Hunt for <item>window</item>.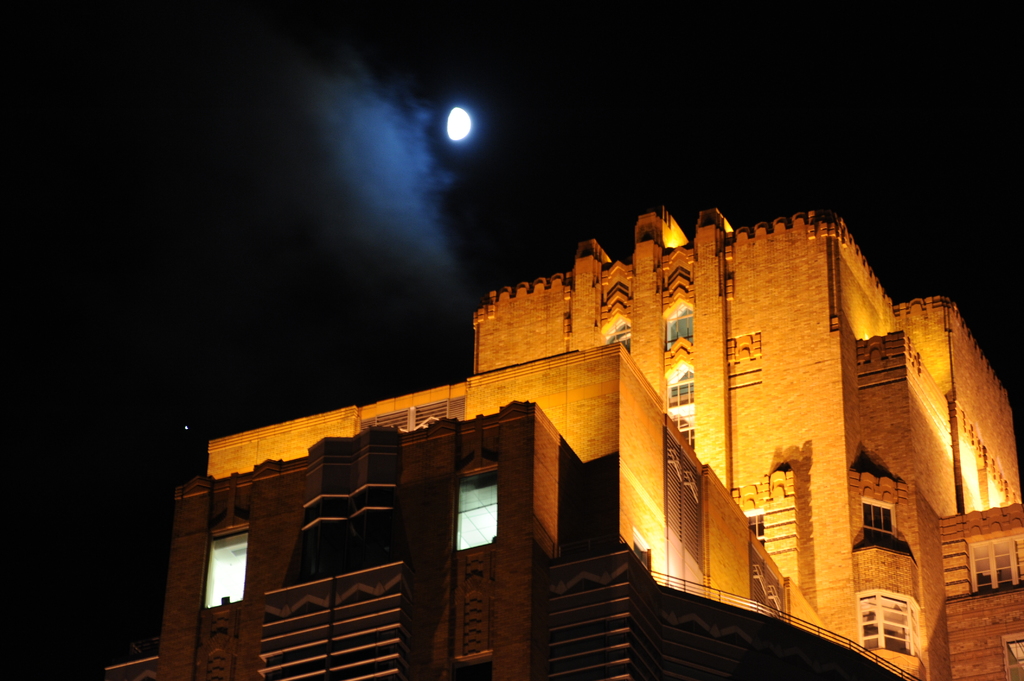
Hunted down at (x1=668, y1=306, x2=695, y2=351).
